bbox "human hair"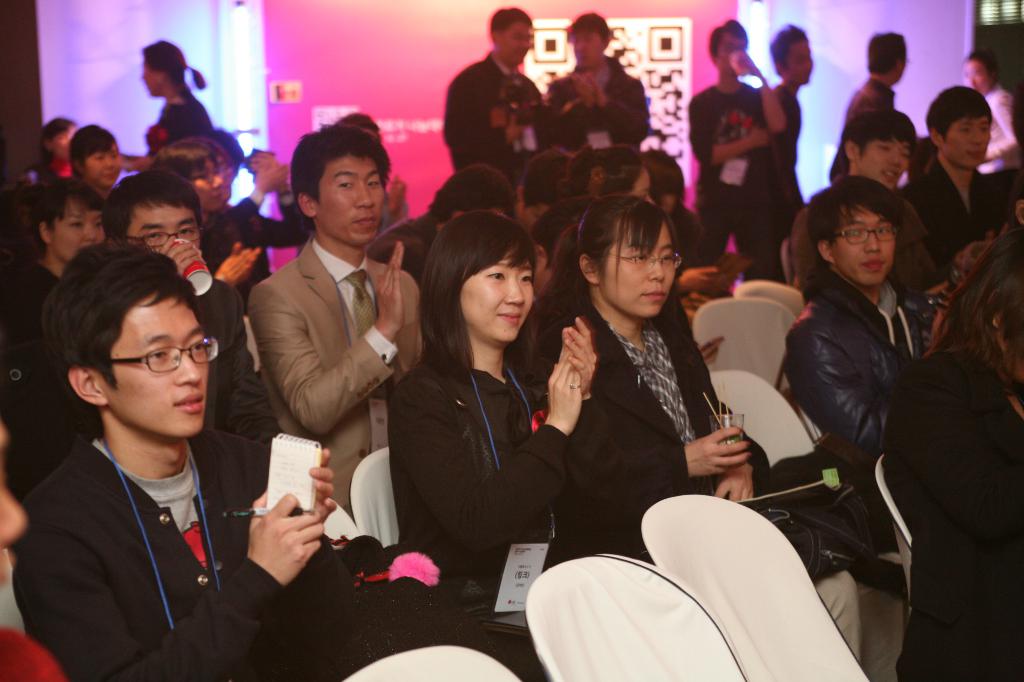
[x1=108, y1=166, x2=200, y2=241]
